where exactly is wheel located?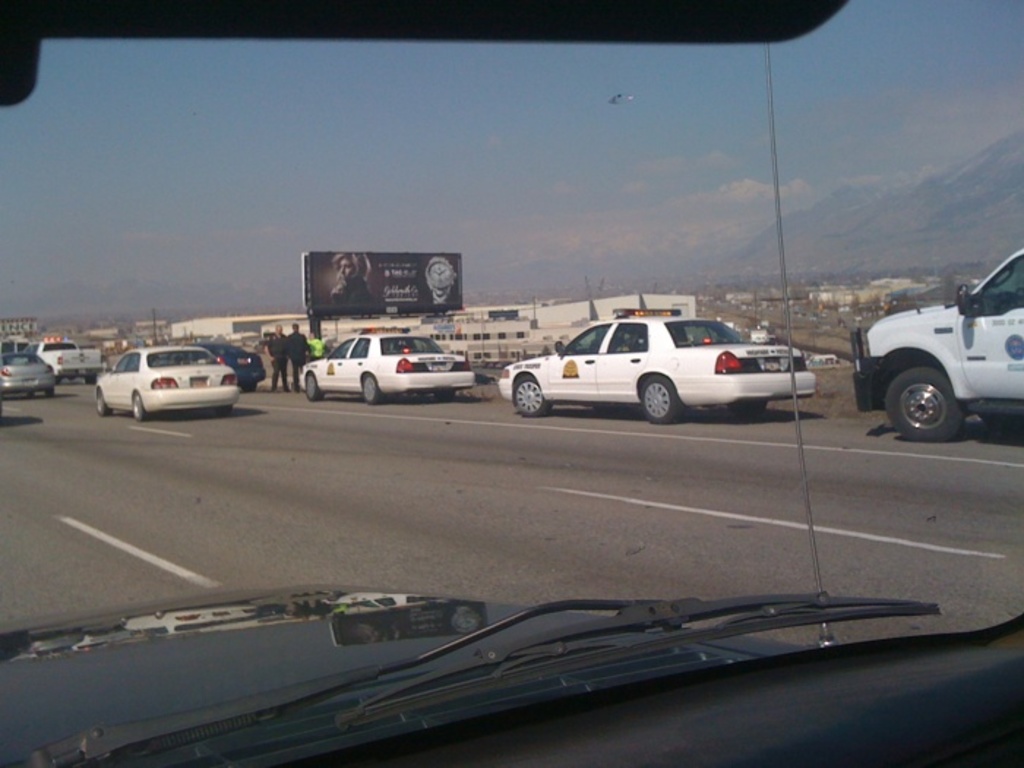
Its bounding box is 133:391:151:423.
